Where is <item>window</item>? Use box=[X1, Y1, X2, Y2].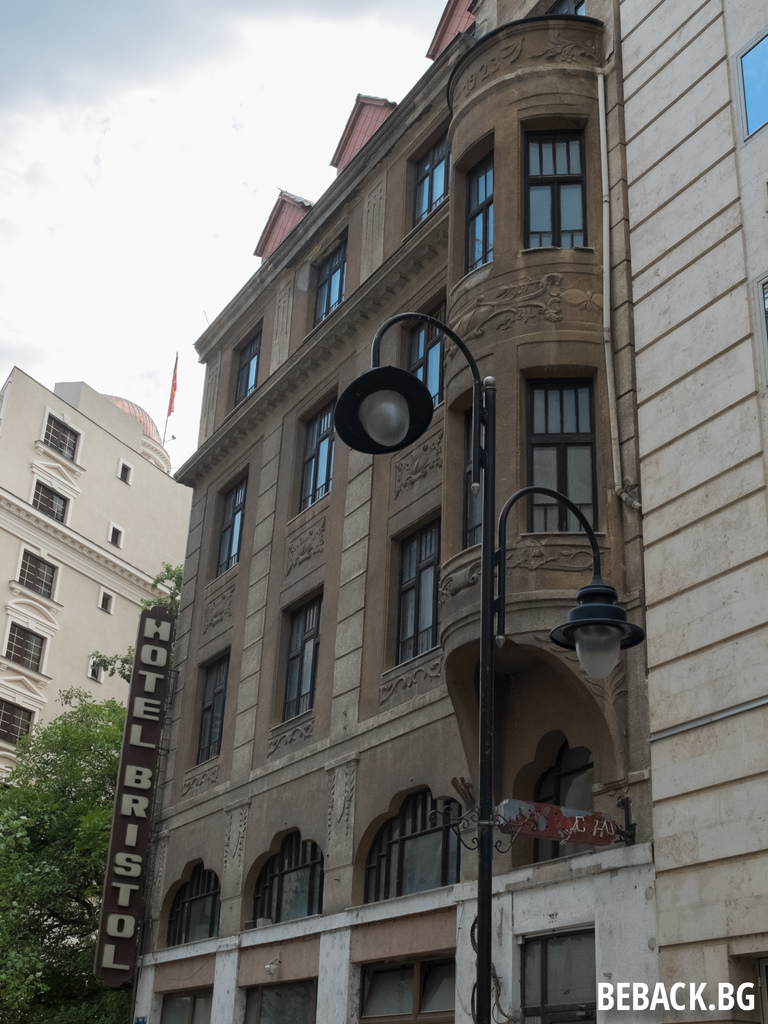
box=[99, 589, 115, 617].
